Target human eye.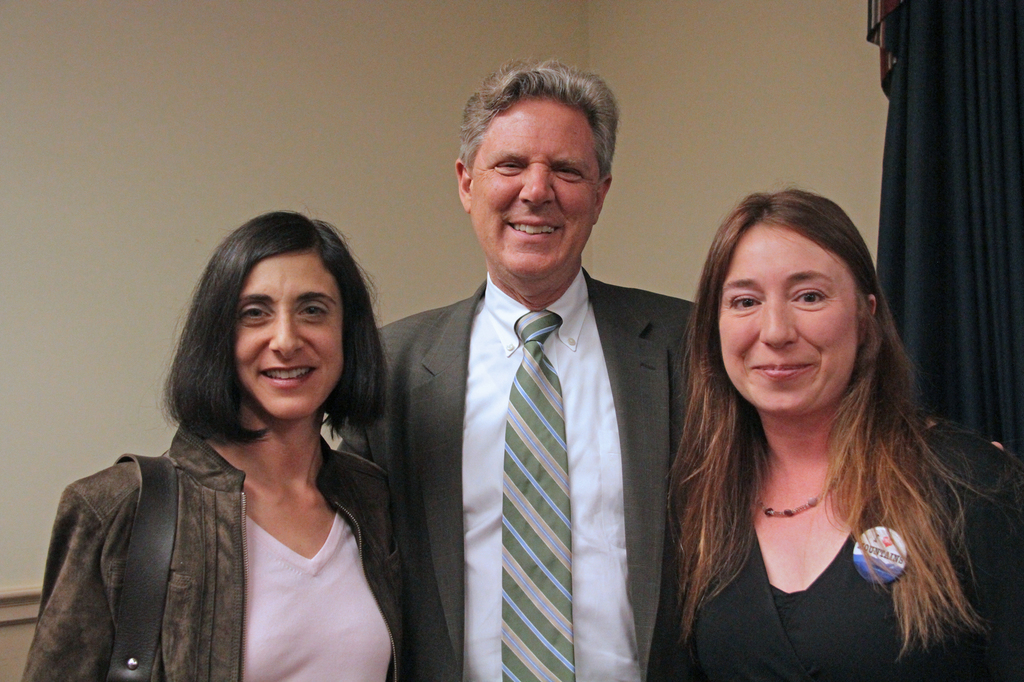
Target region: x1=787, y1=282, x2=830, y2=309.
